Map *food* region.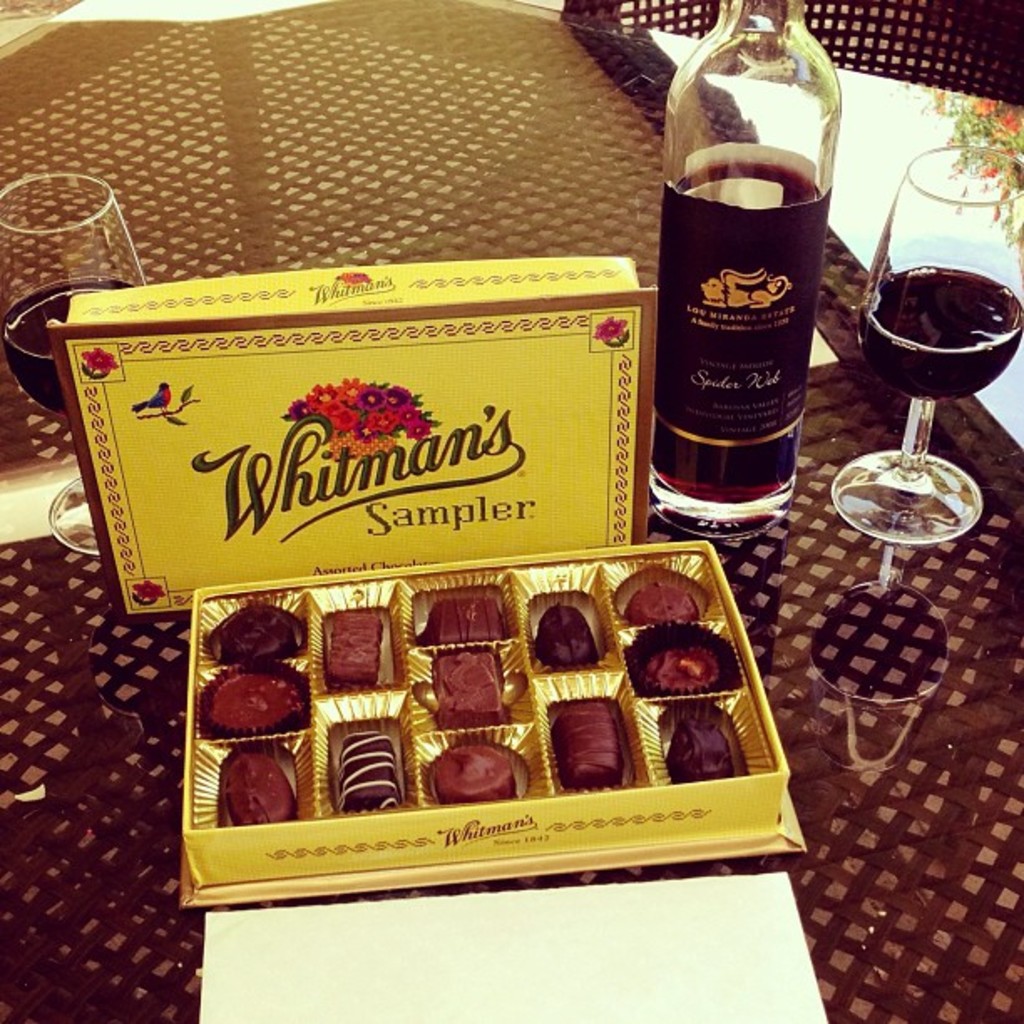
Mapped to 425/597/499/639.
